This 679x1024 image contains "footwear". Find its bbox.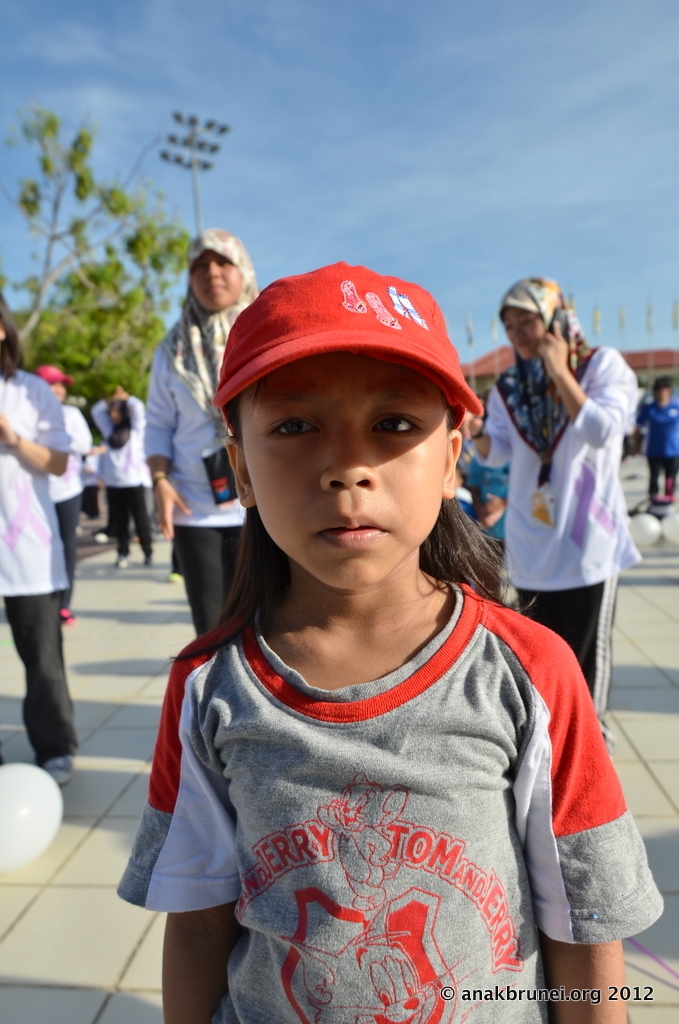
<box>146,555,154,564</box>.
